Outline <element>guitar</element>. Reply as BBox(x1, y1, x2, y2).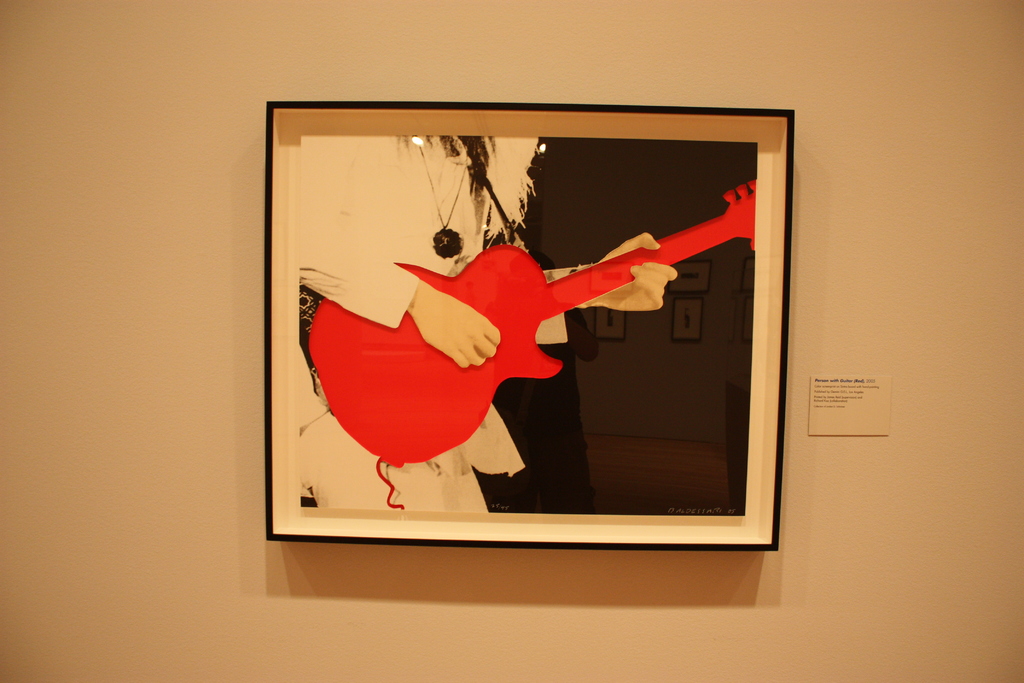
BBox(279, 215, 767, 490).
